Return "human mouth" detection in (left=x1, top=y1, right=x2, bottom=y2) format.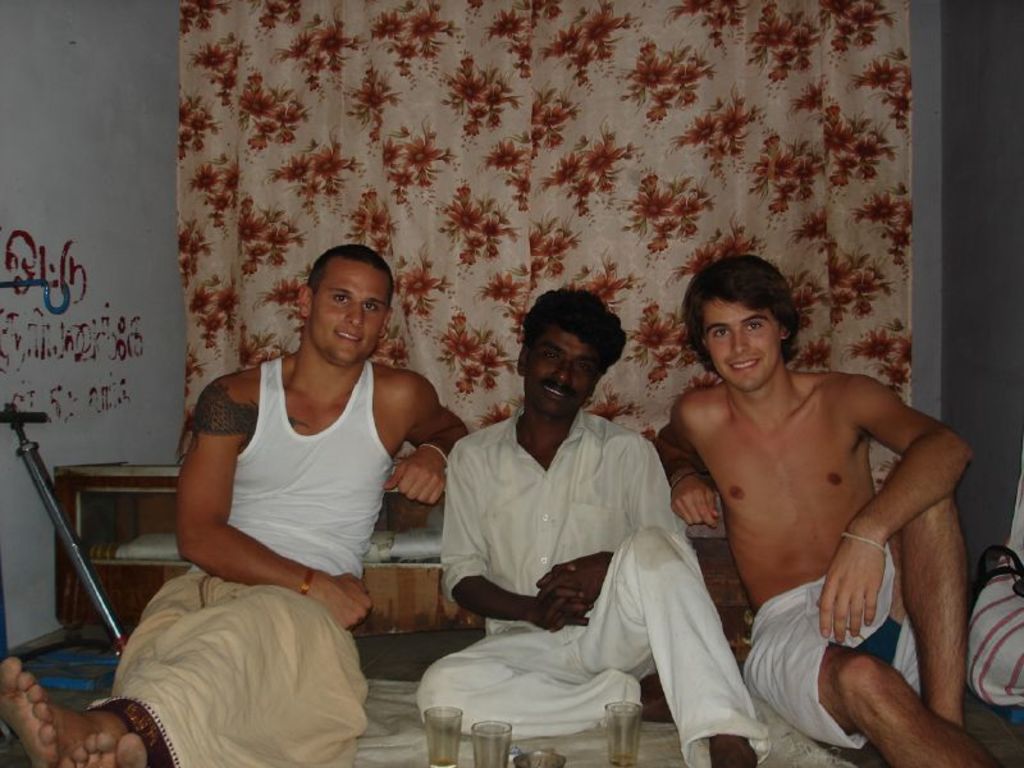
(left=532, top=375, right=576, bottom=399).
